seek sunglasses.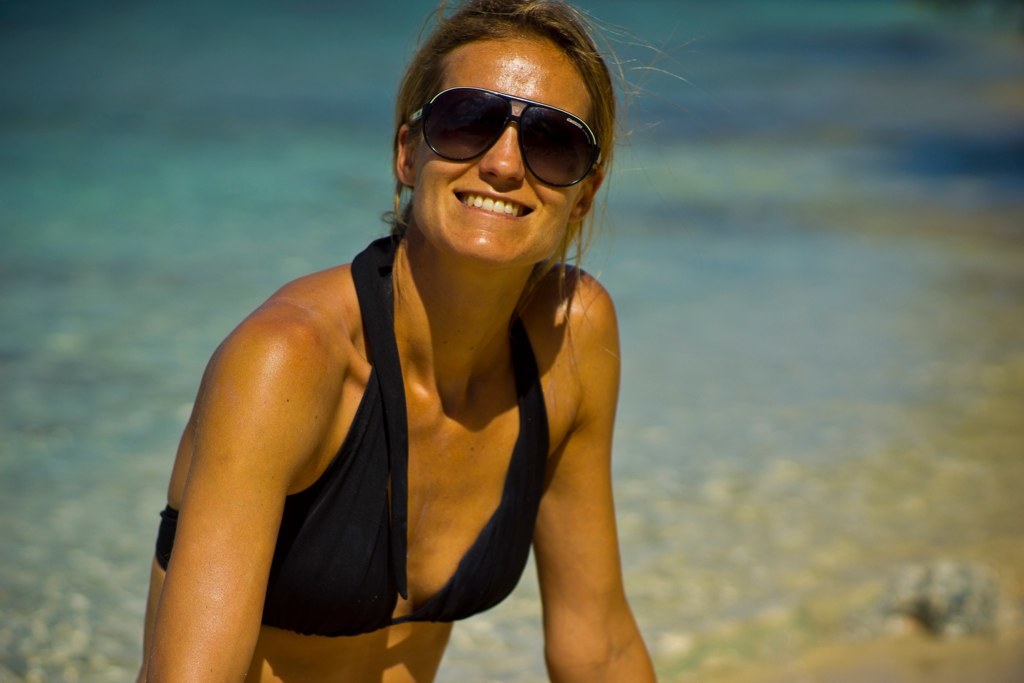
405:88:601:187.
